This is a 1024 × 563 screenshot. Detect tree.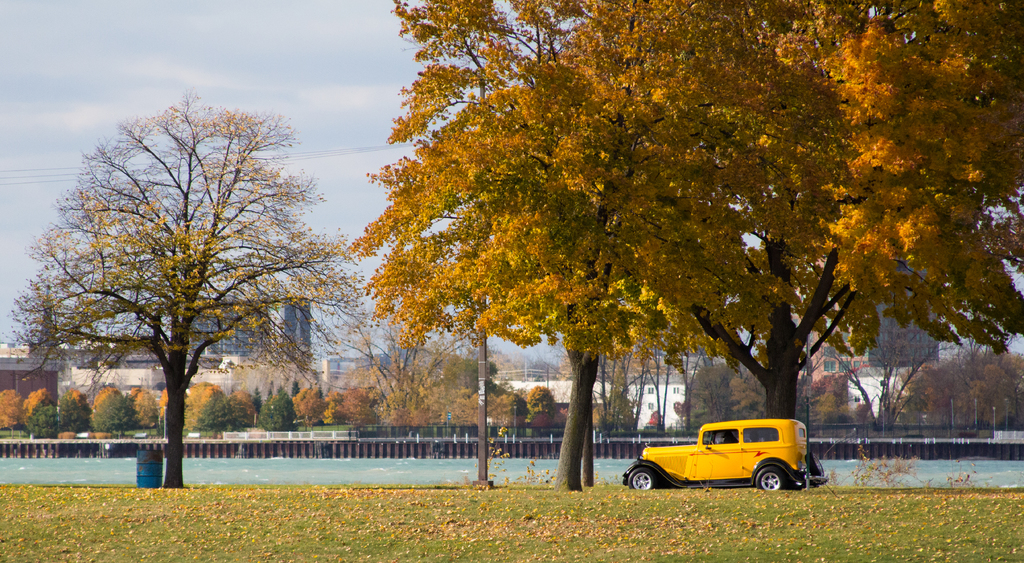
crop(32, 396, 62, 441).
